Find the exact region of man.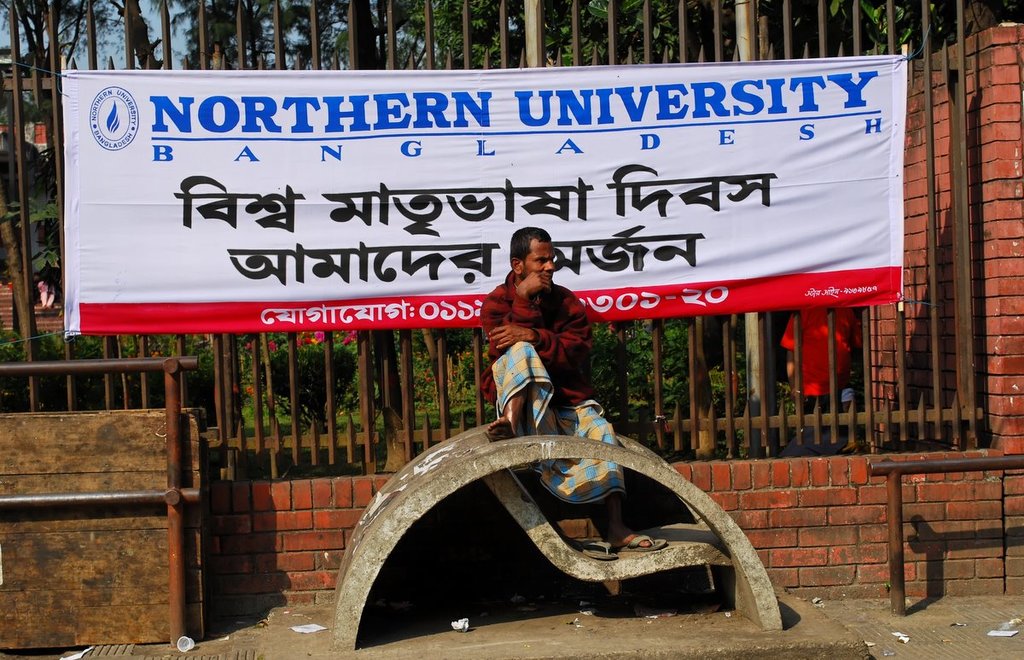
Exact region: BBox(479, 225, 666, 547).
